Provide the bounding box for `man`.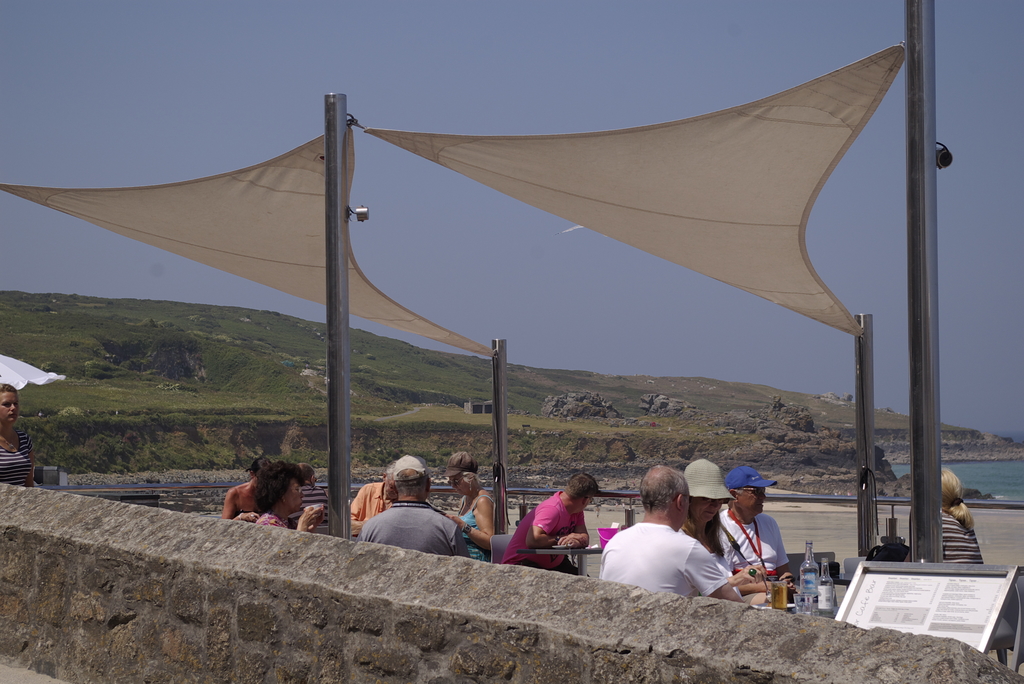
BBox(595, 466, 745, 602).
